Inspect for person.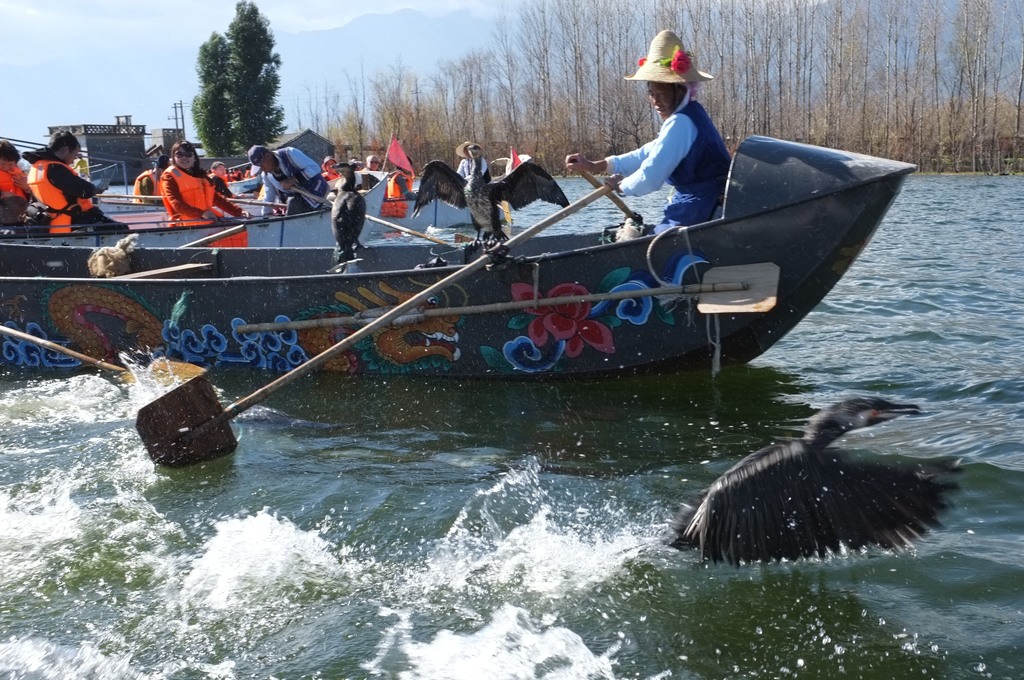
Inspection: 0/133/45/220.
